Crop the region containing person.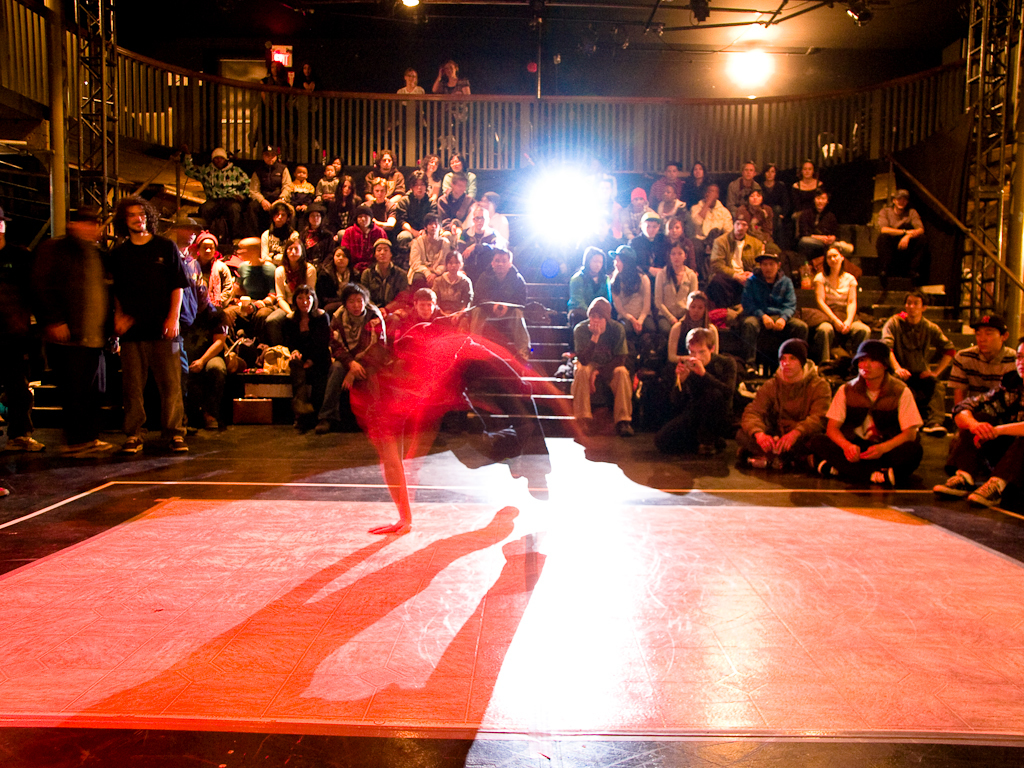
Crop region: (270, 229, 324, 332).
